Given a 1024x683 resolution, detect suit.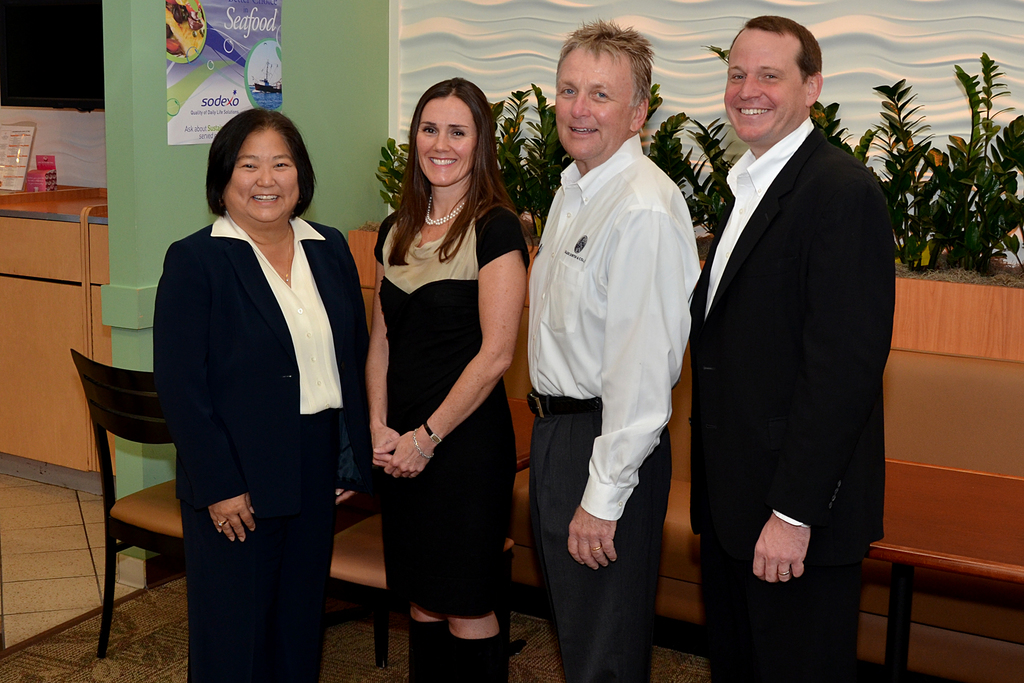
[x1=684, y1=117, x2=900, y2=682].
